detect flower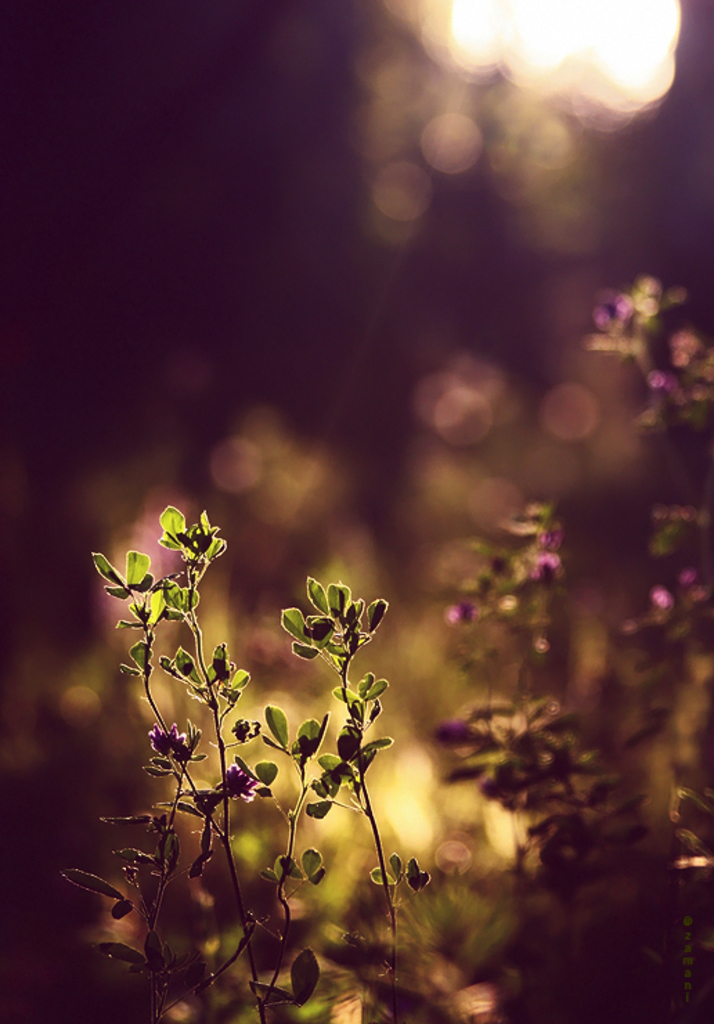
rect(592, 288, 628, 324)
